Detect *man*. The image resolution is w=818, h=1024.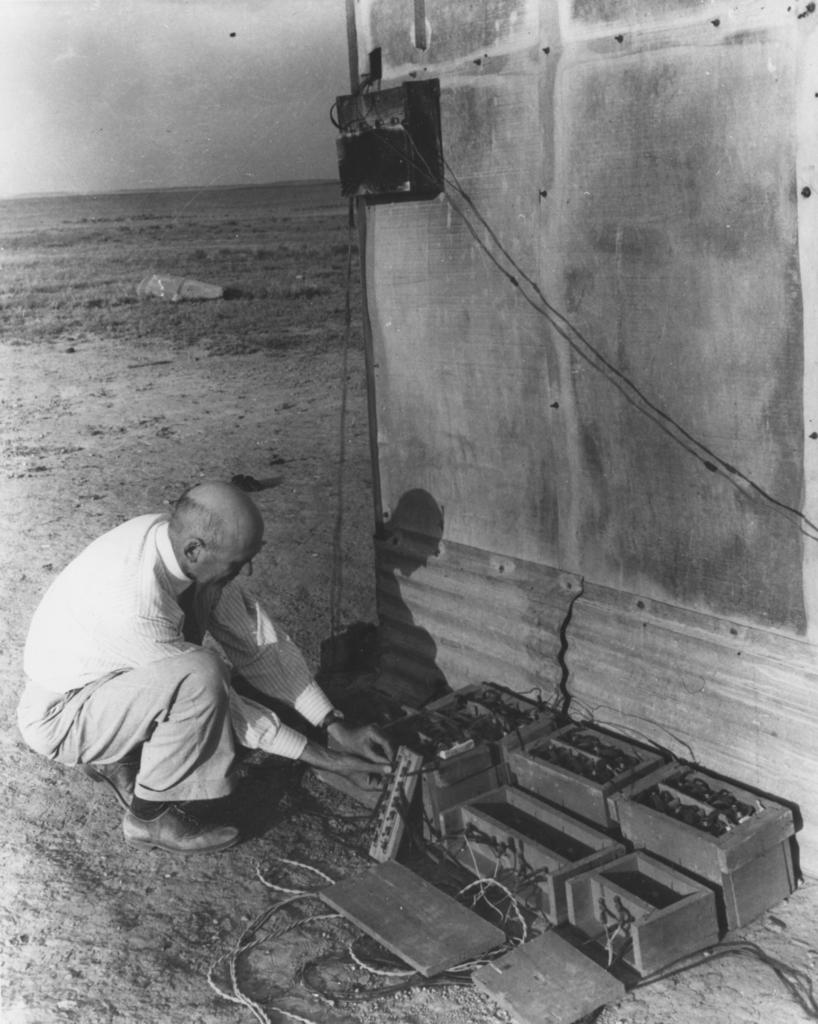
[42, 465, 346, 857].
